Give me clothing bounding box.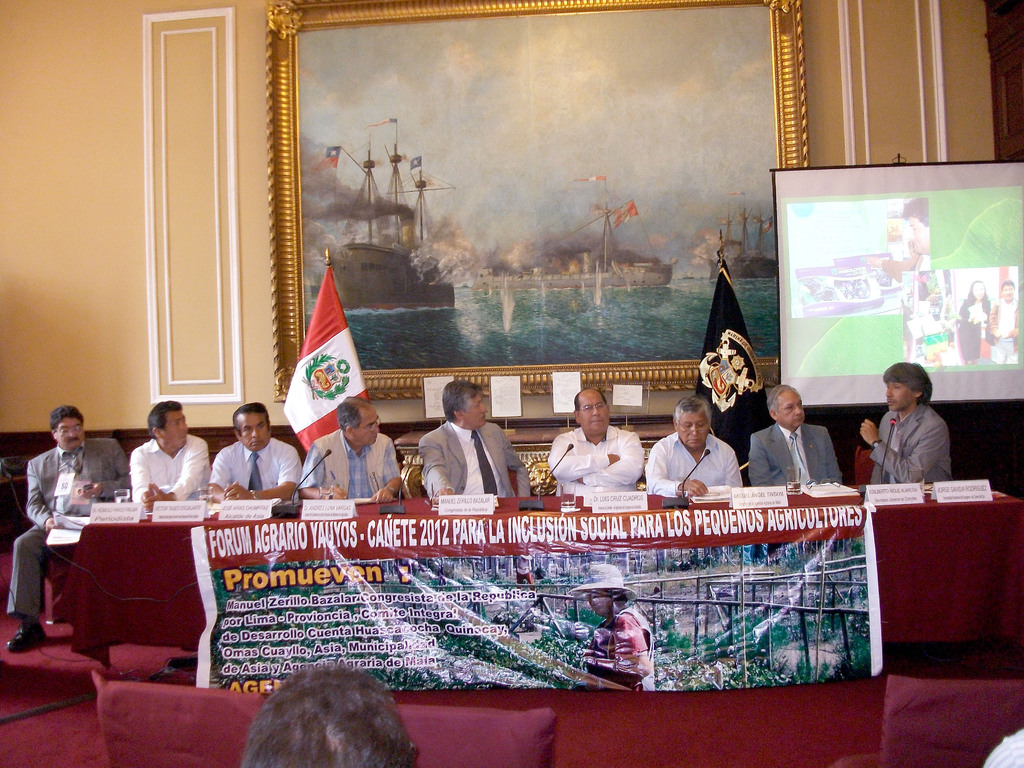
548, 424, 645, 496.
